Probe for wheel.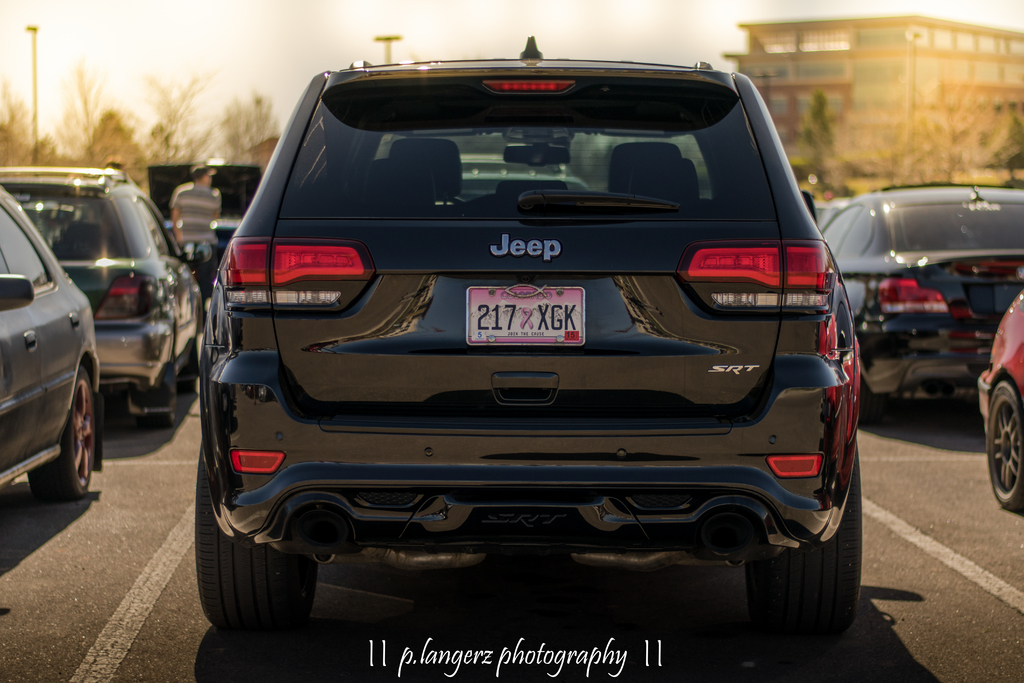
Probe result: 189/448/322/646.
